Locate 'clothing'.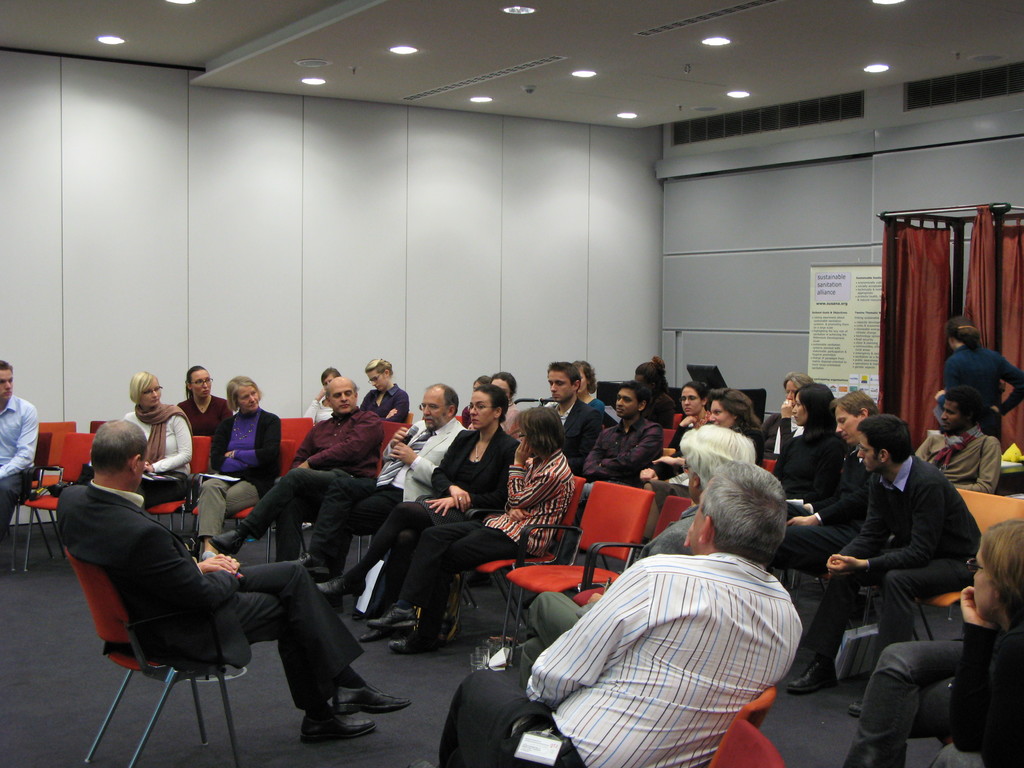
Bounding box: <box>124,397,189,511</box>.
